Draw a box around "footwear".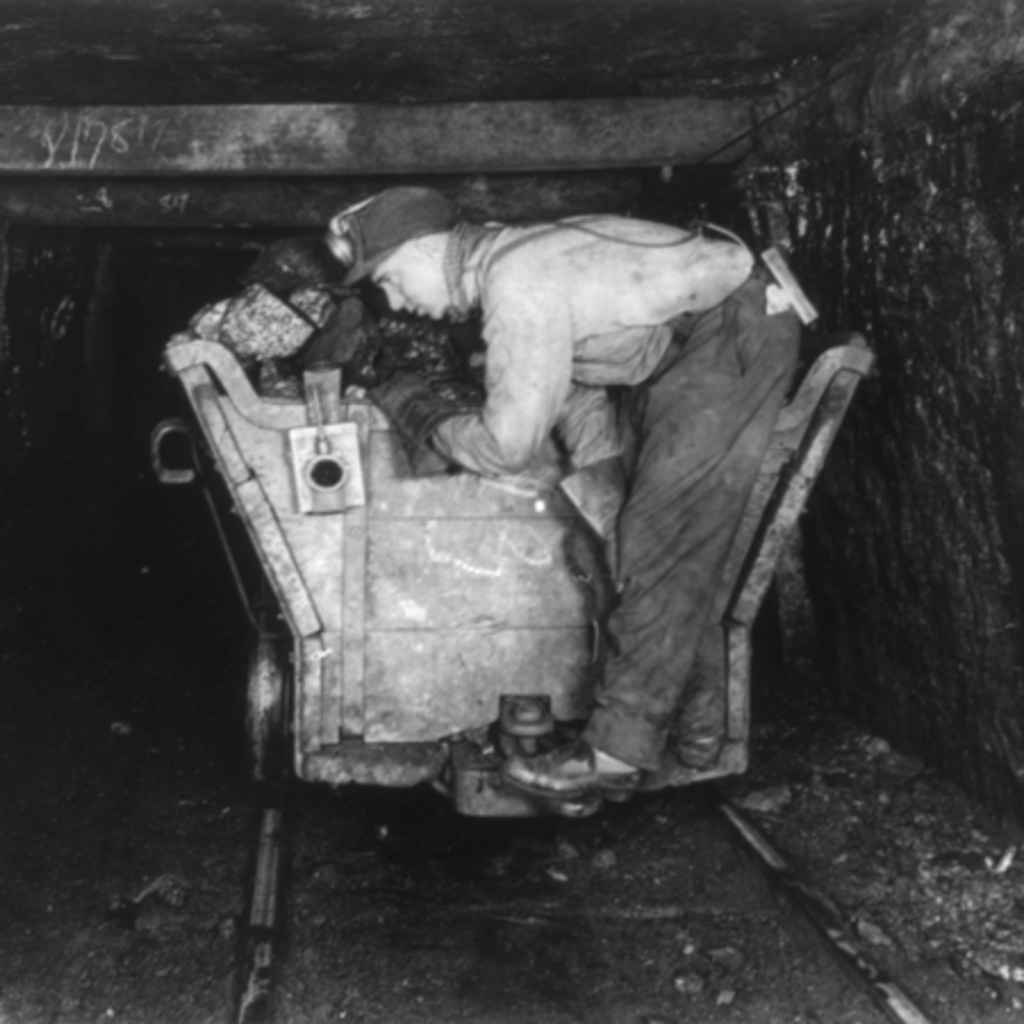
crop(501, 737, 642, 796).
